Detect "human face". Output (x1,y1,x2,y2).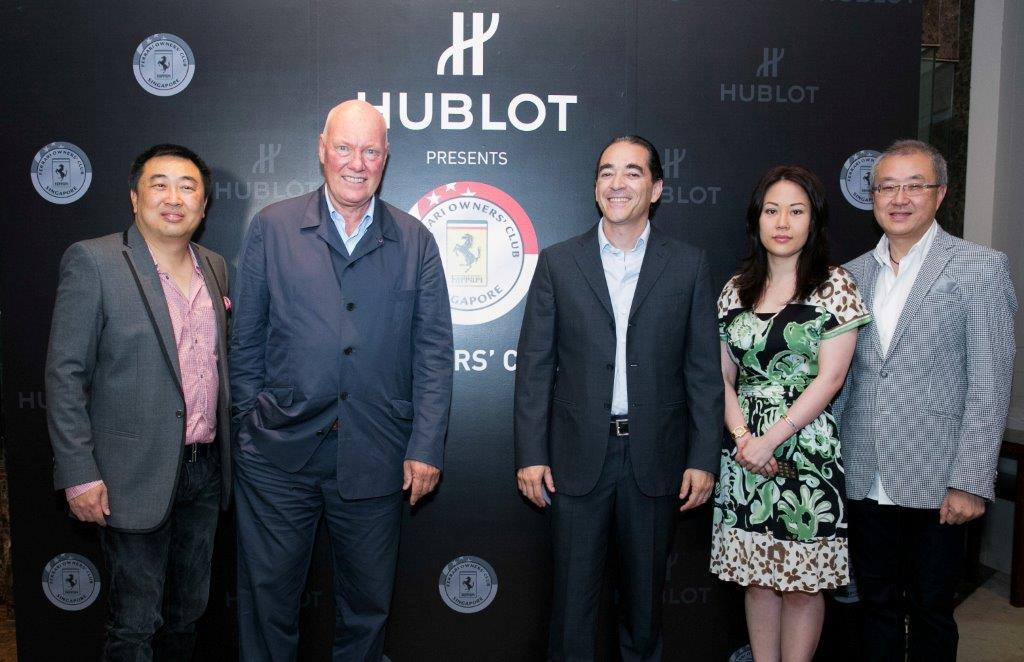
(118,163,205,237).
